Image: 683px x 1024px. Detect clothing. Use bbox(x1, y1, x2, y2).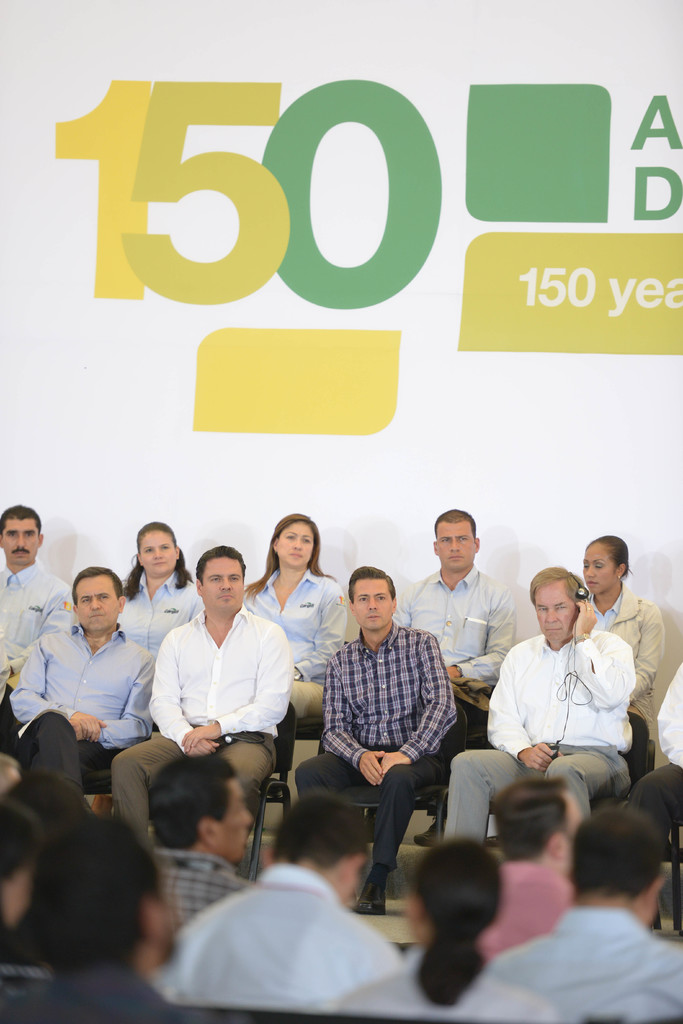
bbox(253, 563, 334, 712).
